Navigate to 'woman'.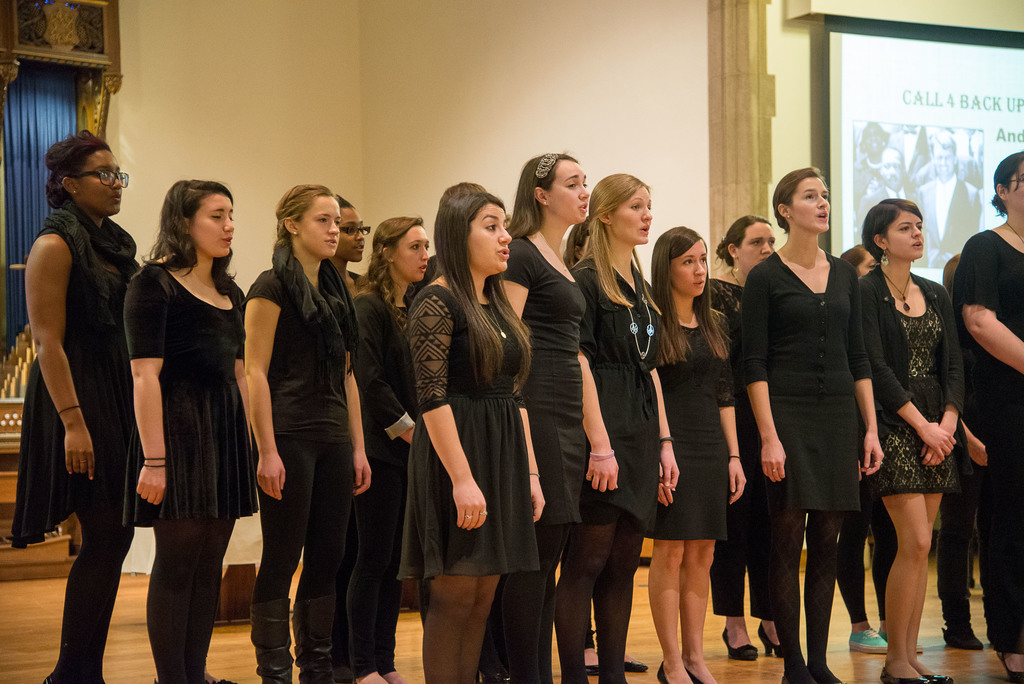
Navigation target: <bbox>859, 222, 981, 673</bbox>.
